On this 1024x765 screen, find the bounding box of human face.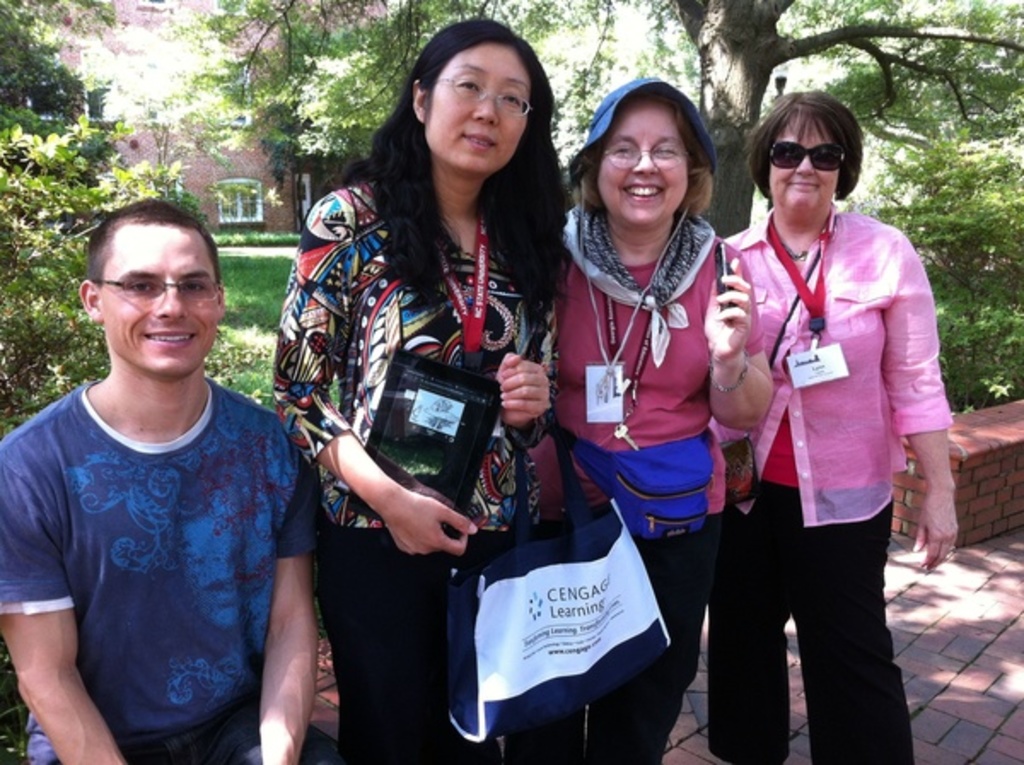
Bounding box: [94, 220, 212, 372].
